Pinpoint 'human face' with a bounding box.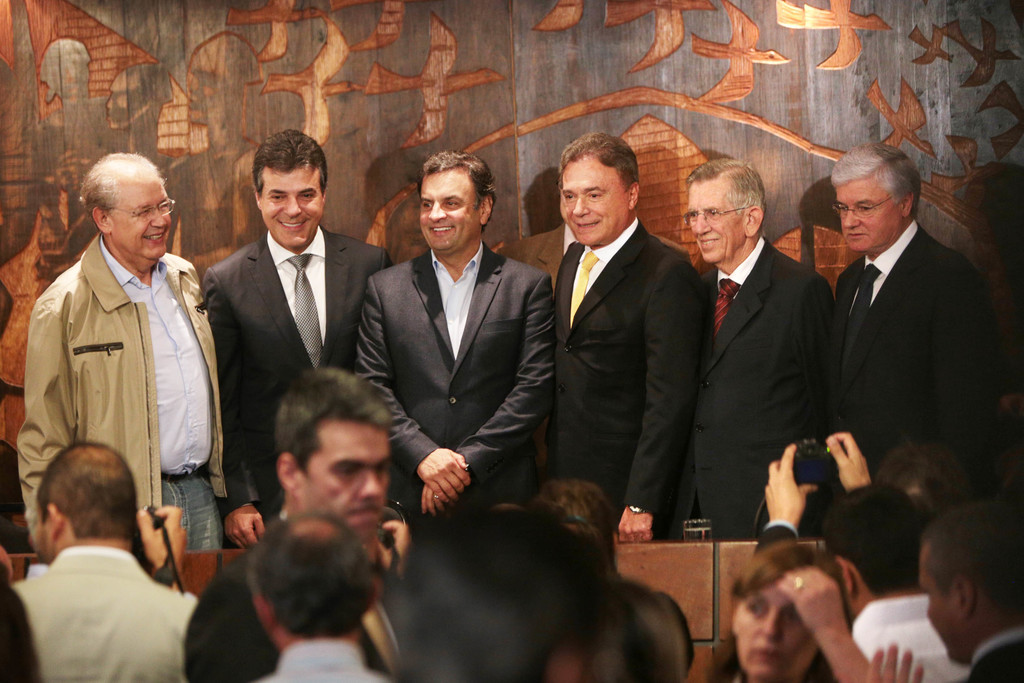
(left=557, top=153, right=630, bottom=245).
